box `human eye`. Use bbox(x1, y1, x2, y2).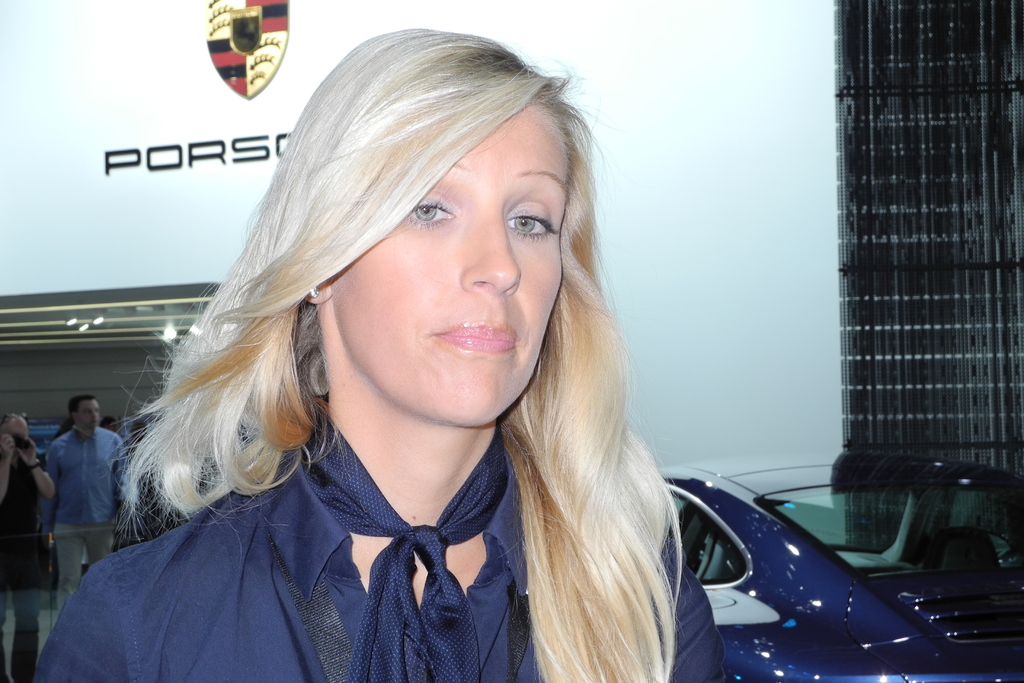
bbox(504, 199, 560, 248).
